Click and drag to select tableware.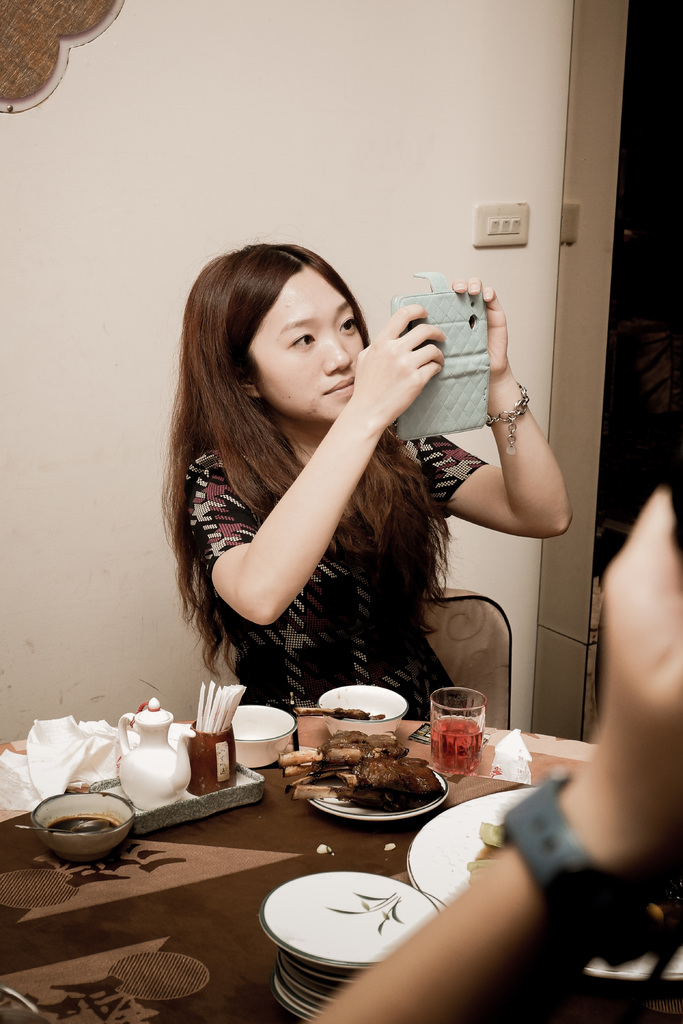
Selection: select_region(425, 683, 490, 776).
